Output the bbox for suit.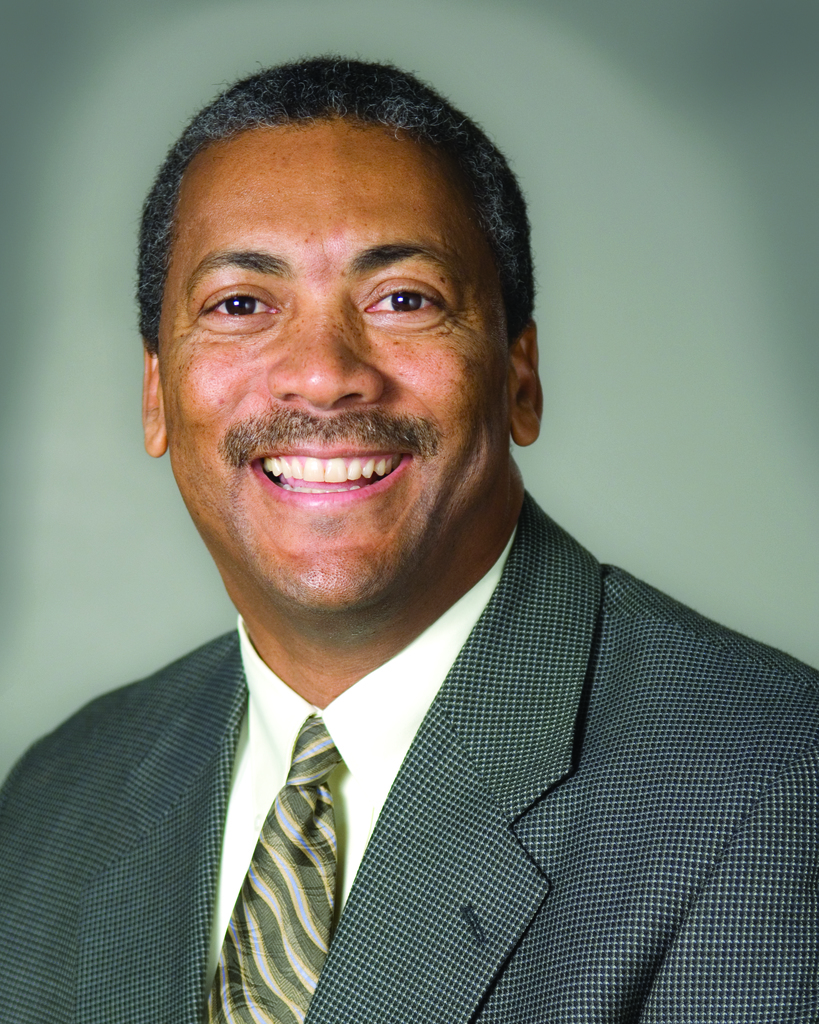
rect(10, 574, 705, 1018).
